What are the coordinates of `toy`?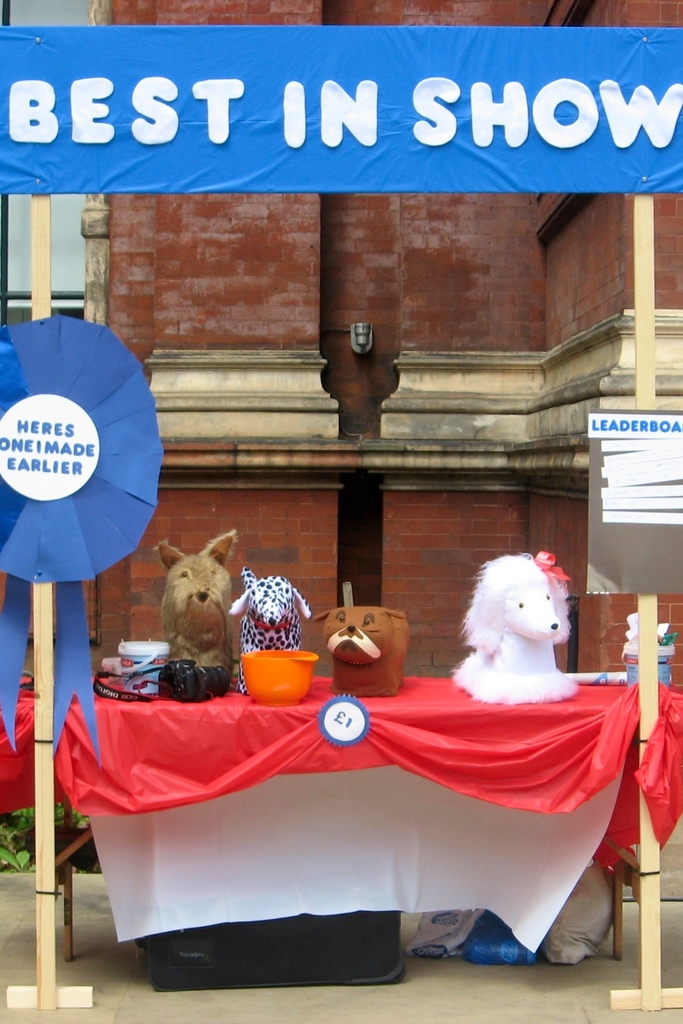
box=[138, 533, 261, 698].
